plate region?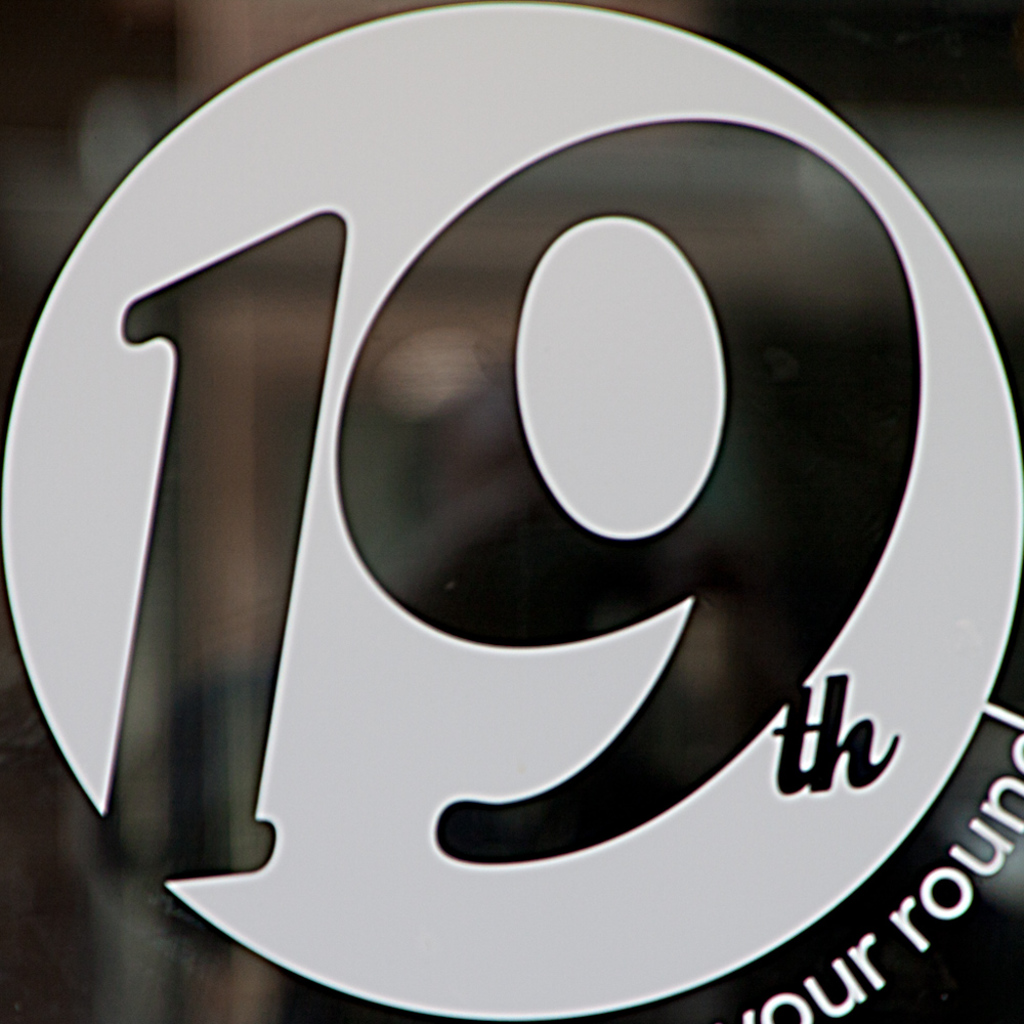
[left=50, top=33, right=968, bottom=1009]
